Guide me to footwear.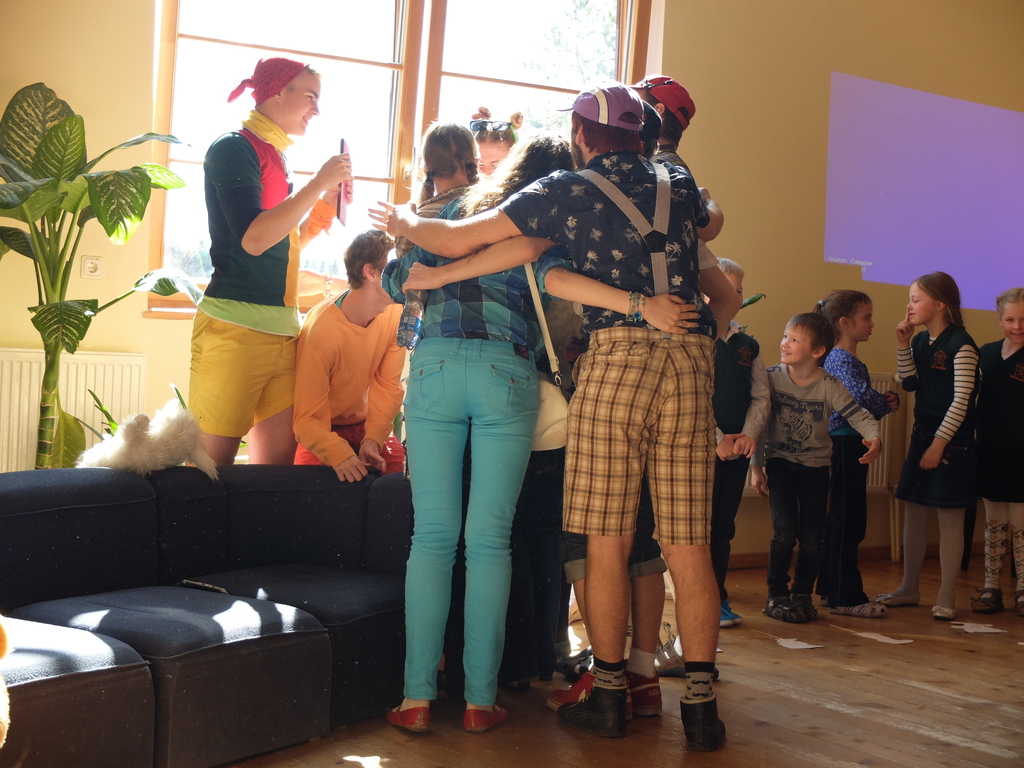
Guidance: x1=461, y1=702, x2=502, y2=737.
